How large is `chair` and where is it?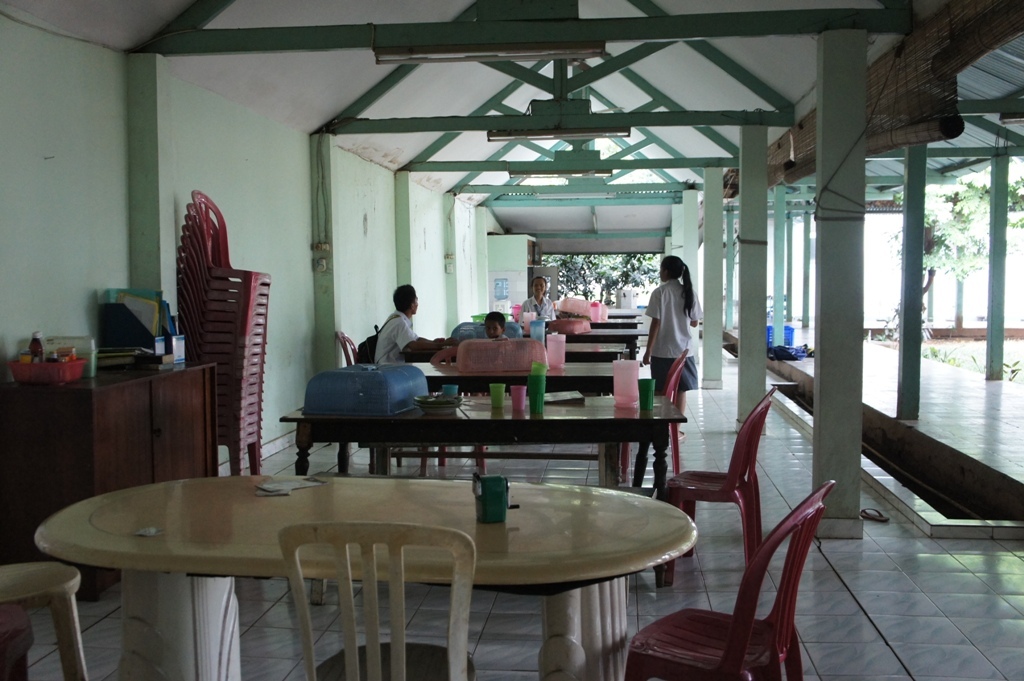
Bounding box: 654/387/775/589.
